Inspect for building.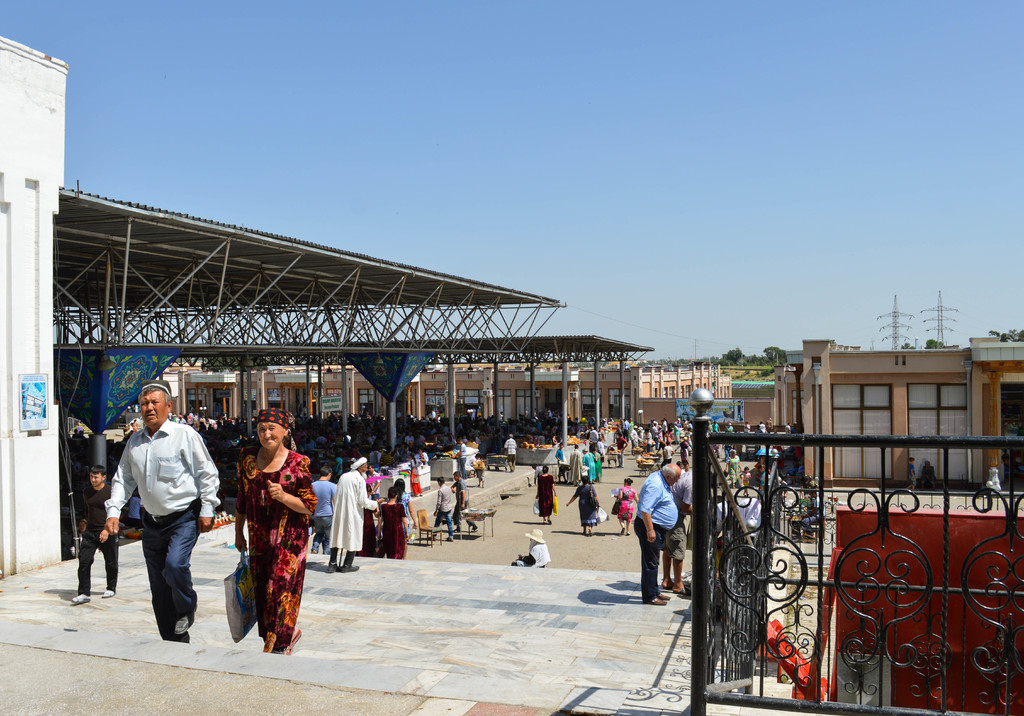
Inspection: x1=803, y1=338, x2=1023, y2=476.
